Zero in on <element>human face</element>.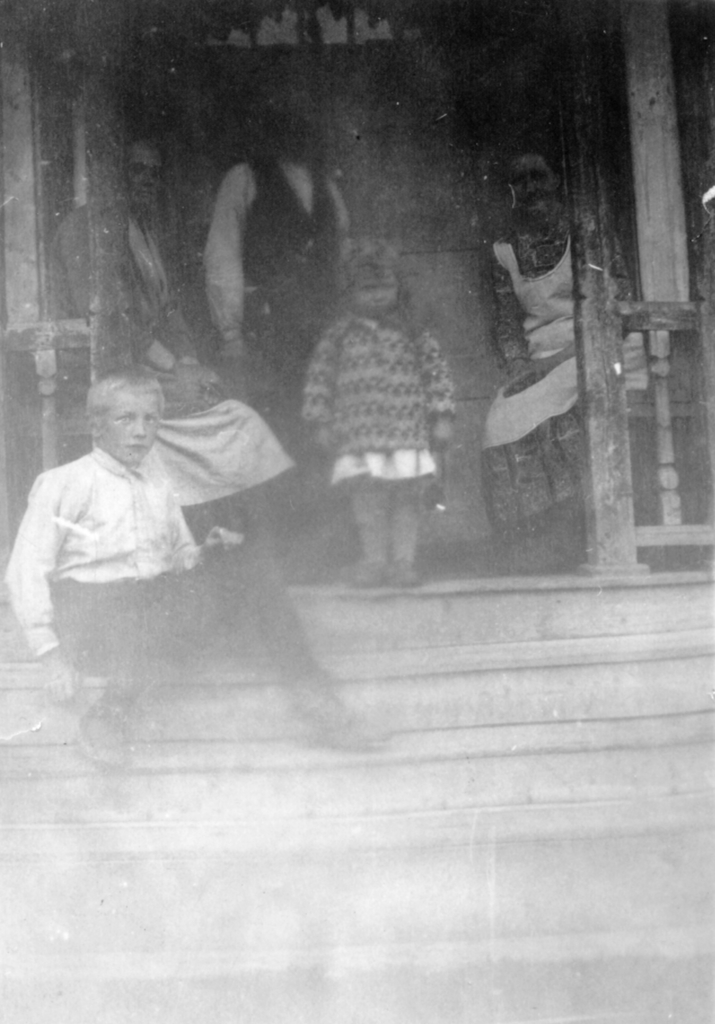
Zeroed in: <bbox>355, 273, 400, 316</bbox>.
